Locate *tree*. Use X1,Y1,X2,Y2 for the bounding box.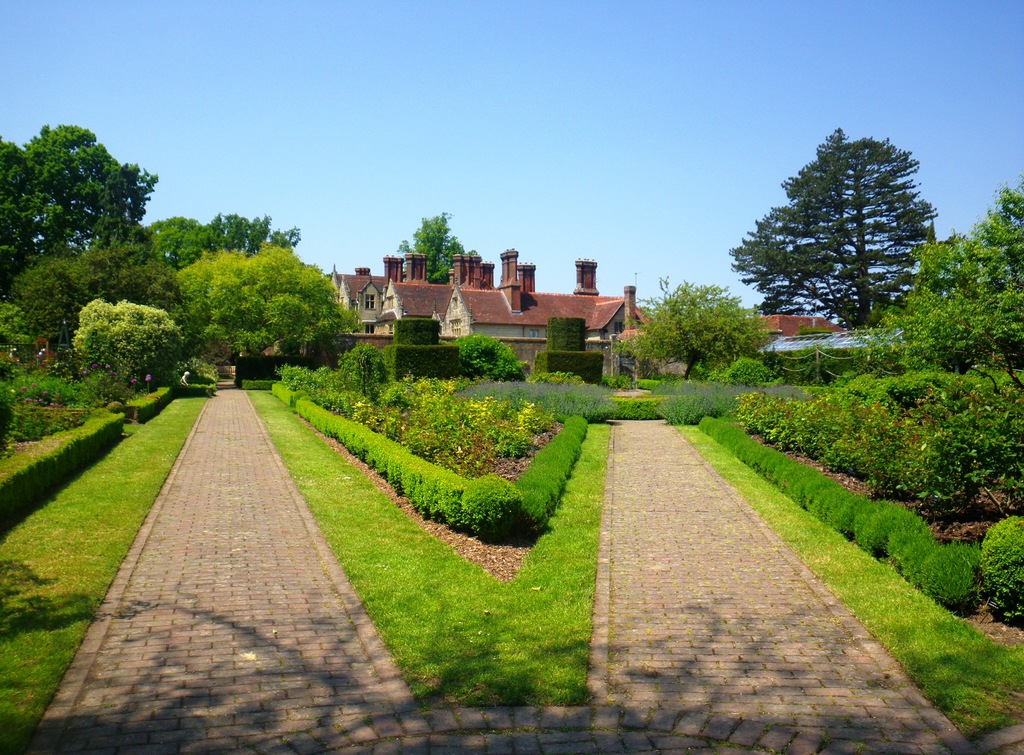
614,279,770,381.
